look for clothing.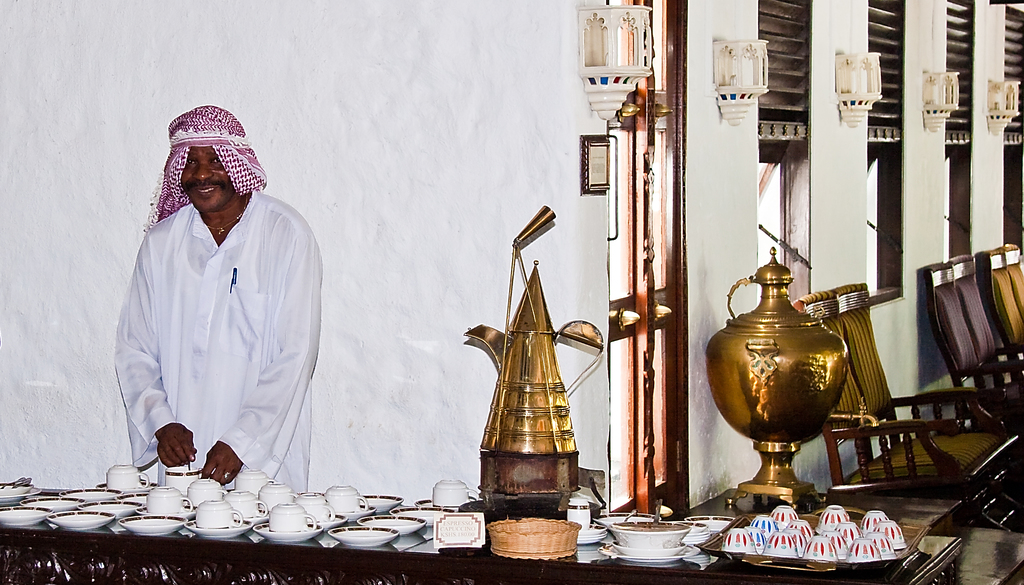
Found: pyautogui.locateOnScreen(109, 156, 330, 506).
